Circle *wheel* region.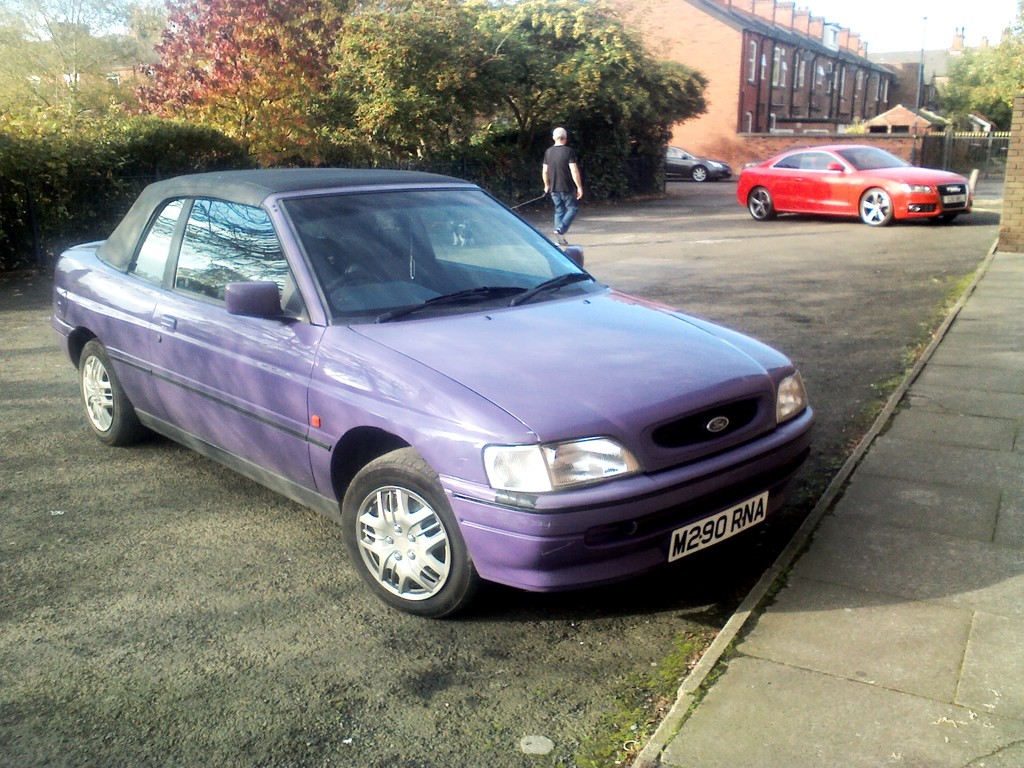
Region: rect(745, 182, 774, 221).
